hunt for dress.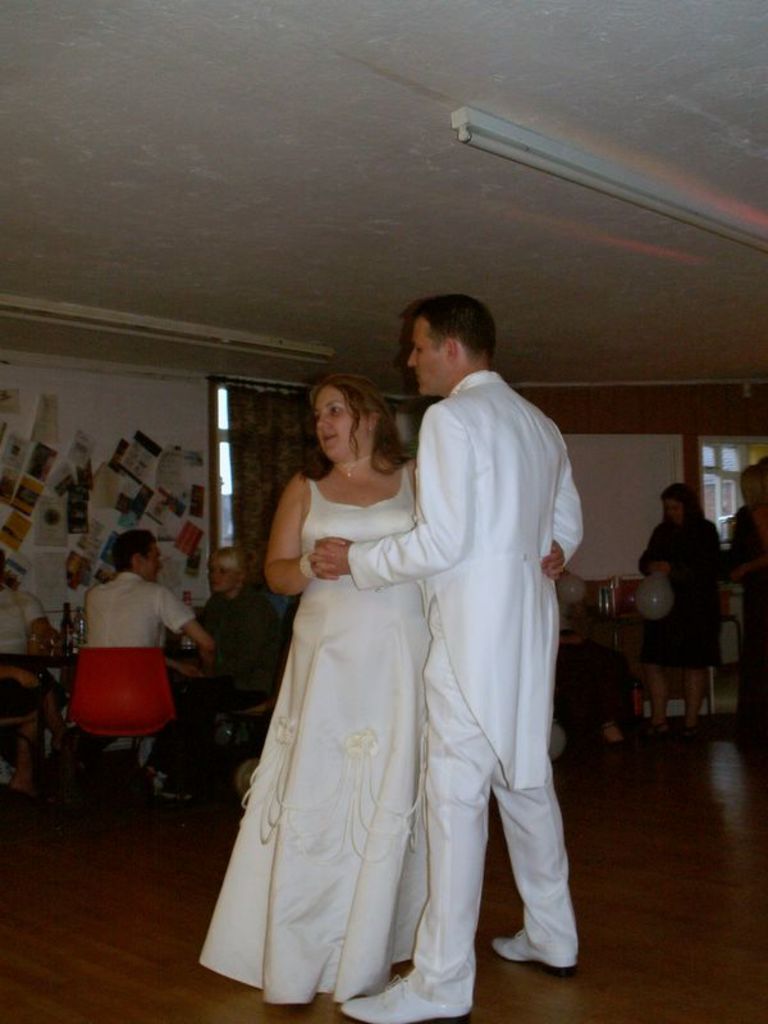
Hunted down at select_region(198, 474, 422, 1005).
